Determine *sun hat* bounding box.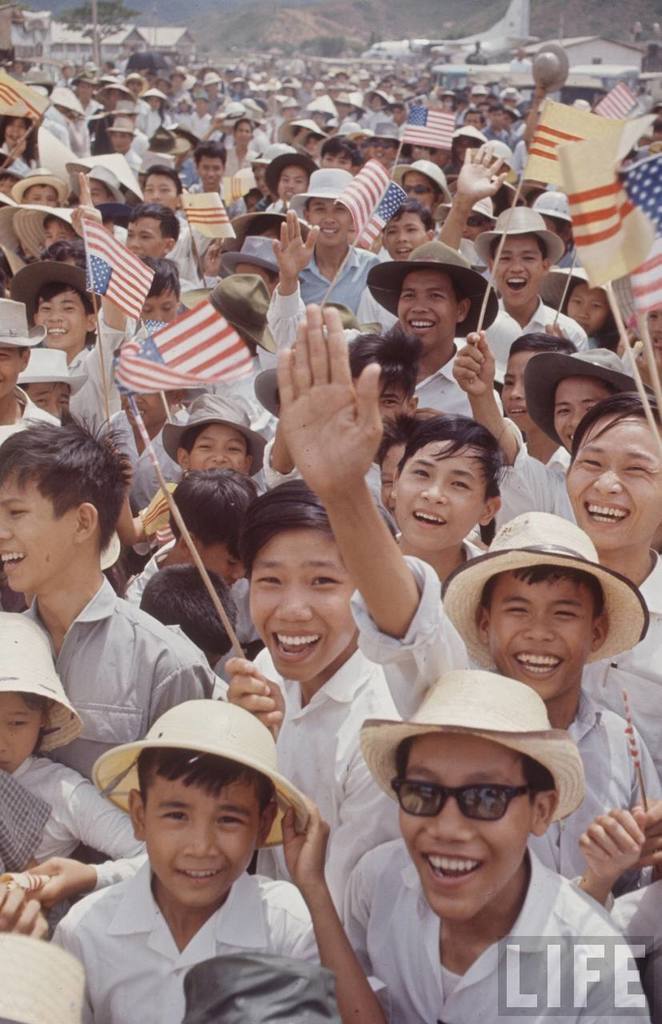
Determined: box(524, 45, 575, 90).
